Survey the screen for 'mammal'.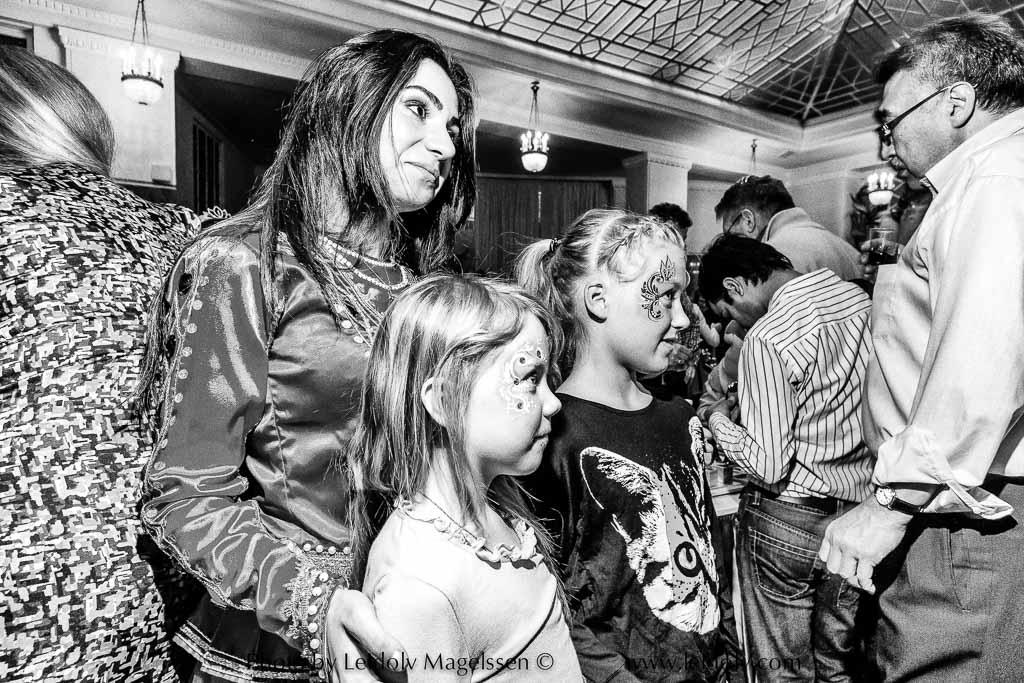
Survey found: bbox=[0, 48, 196, 682].
